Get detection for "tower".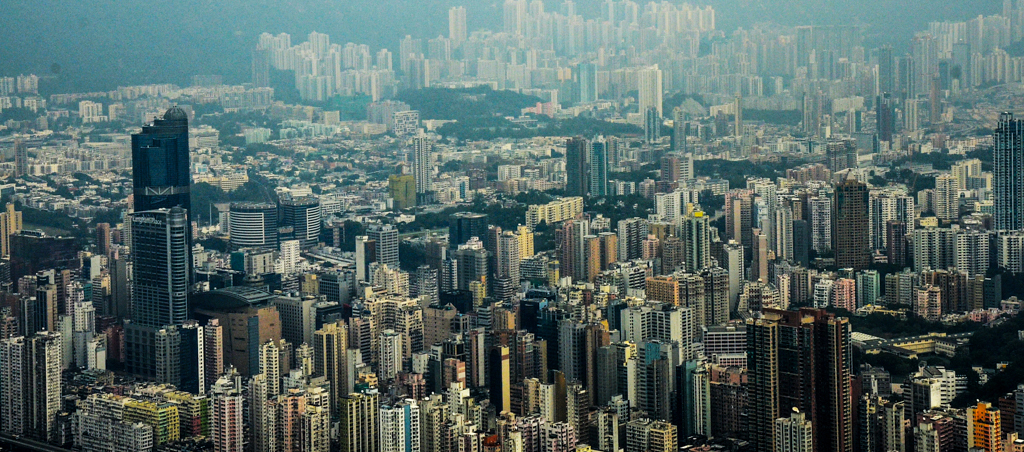
Detection: box(375, 46, 394, 70).
